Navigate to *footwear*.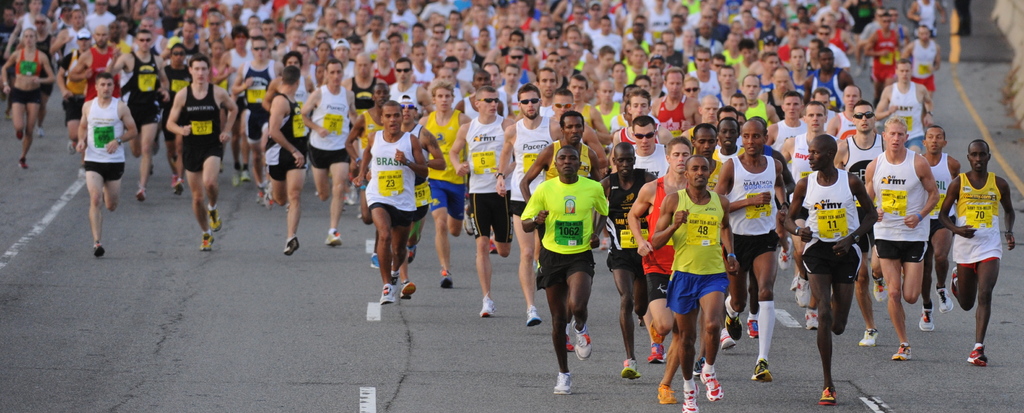
Navigation target: select_region(699, 362, 724, 401).
